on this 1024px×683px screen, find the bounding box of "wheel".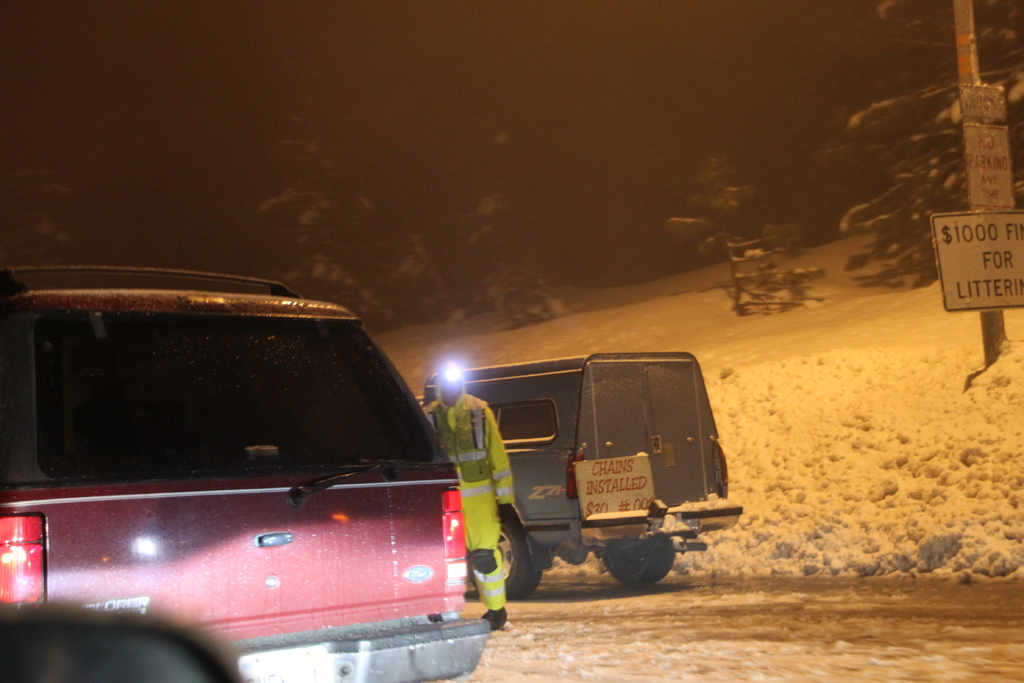
Bounding box: region(604, 541, 689, 593).
